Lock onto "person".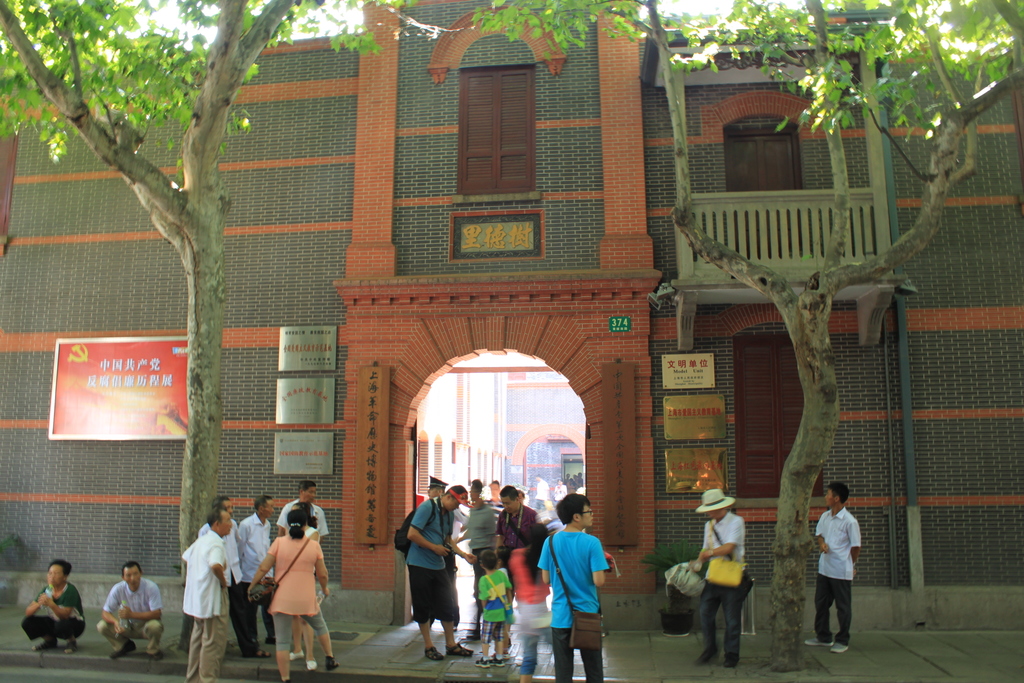
Locked: rect(535, 492, 614, 681).
